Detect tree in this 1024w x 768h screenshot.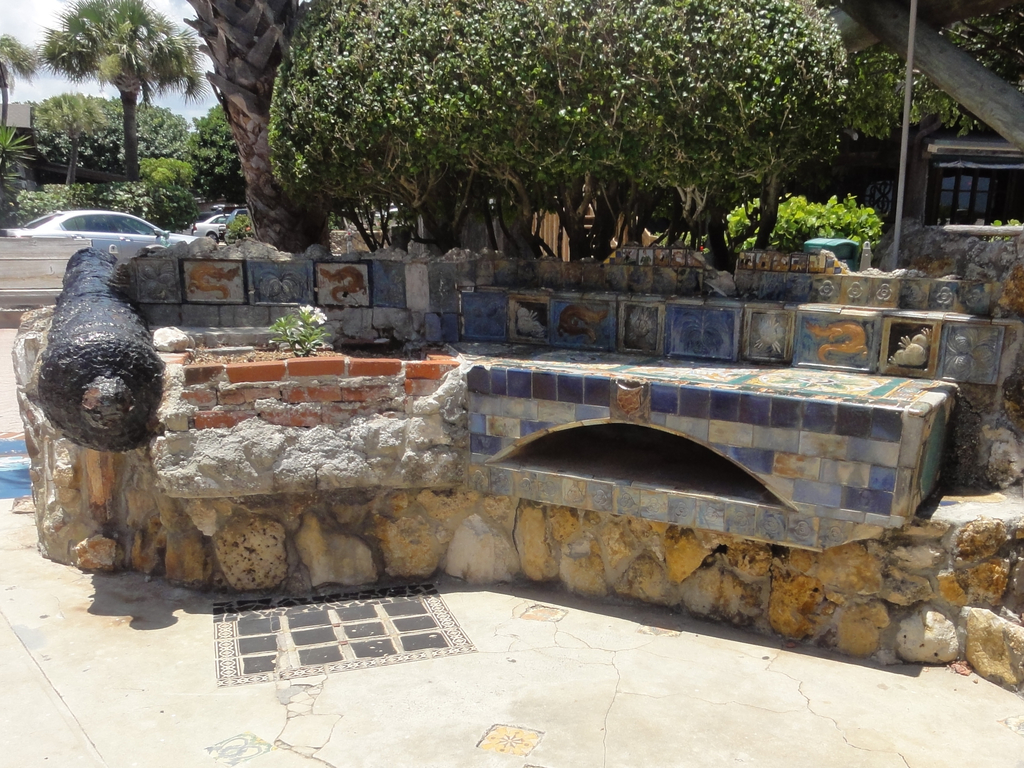
Detection: 0 29 46 135.
